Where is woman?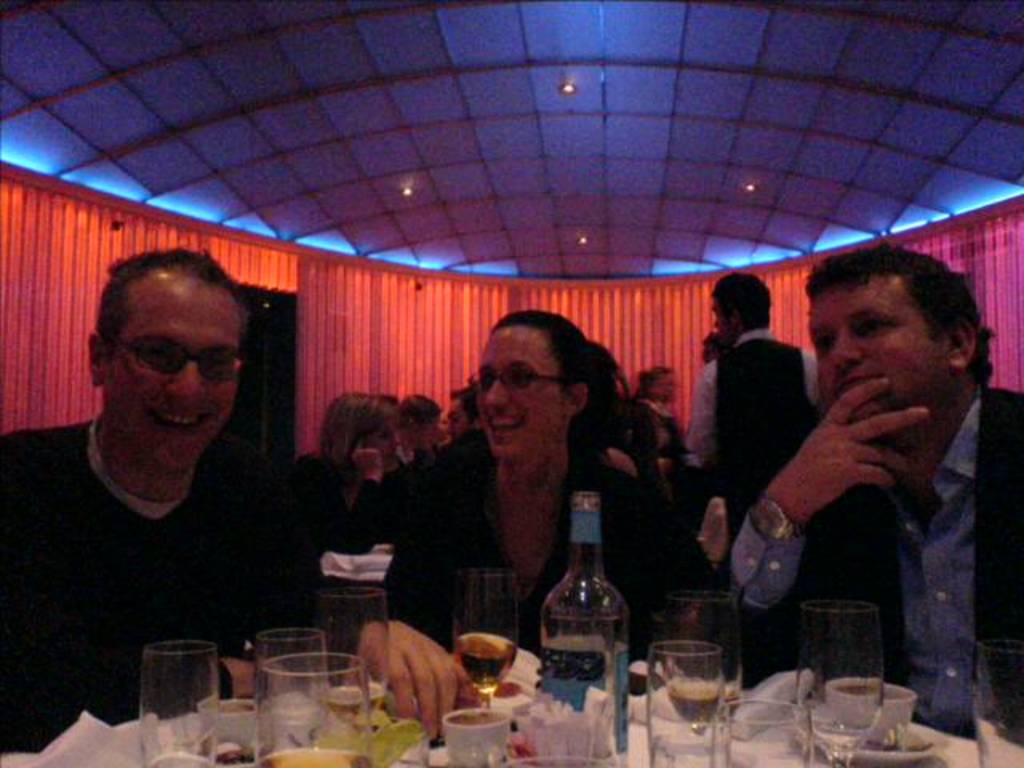
<region>637, 368, 691, 451</region>.
